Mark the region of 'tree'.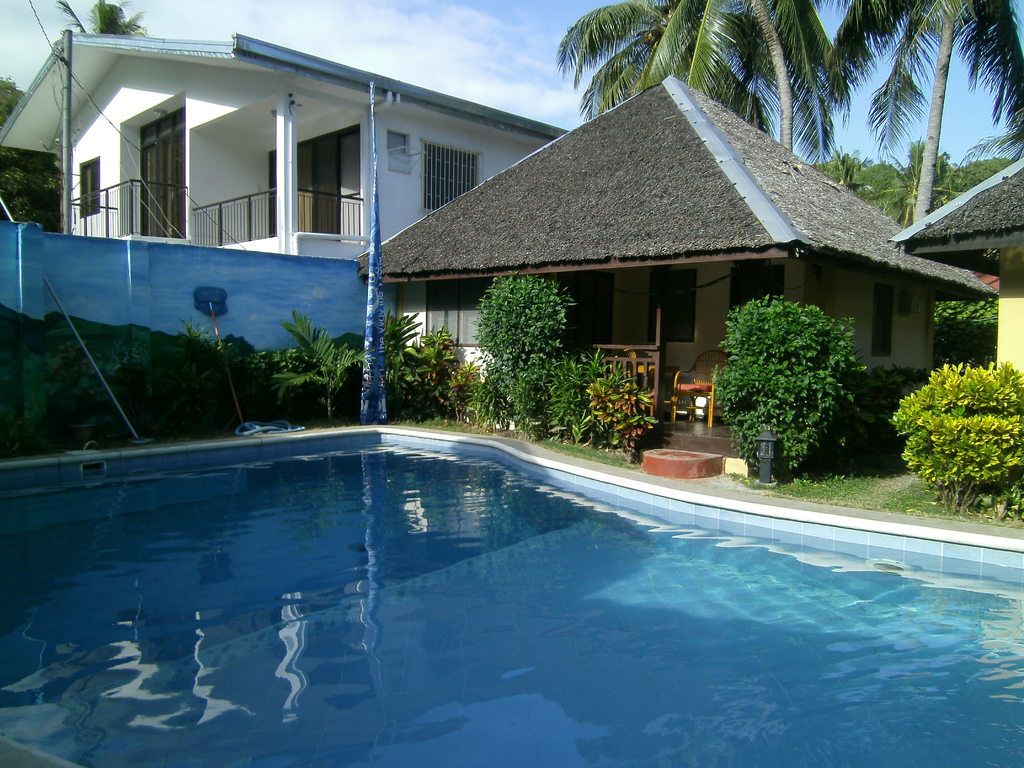
Region: <box>822,0,1023,226</box>.
